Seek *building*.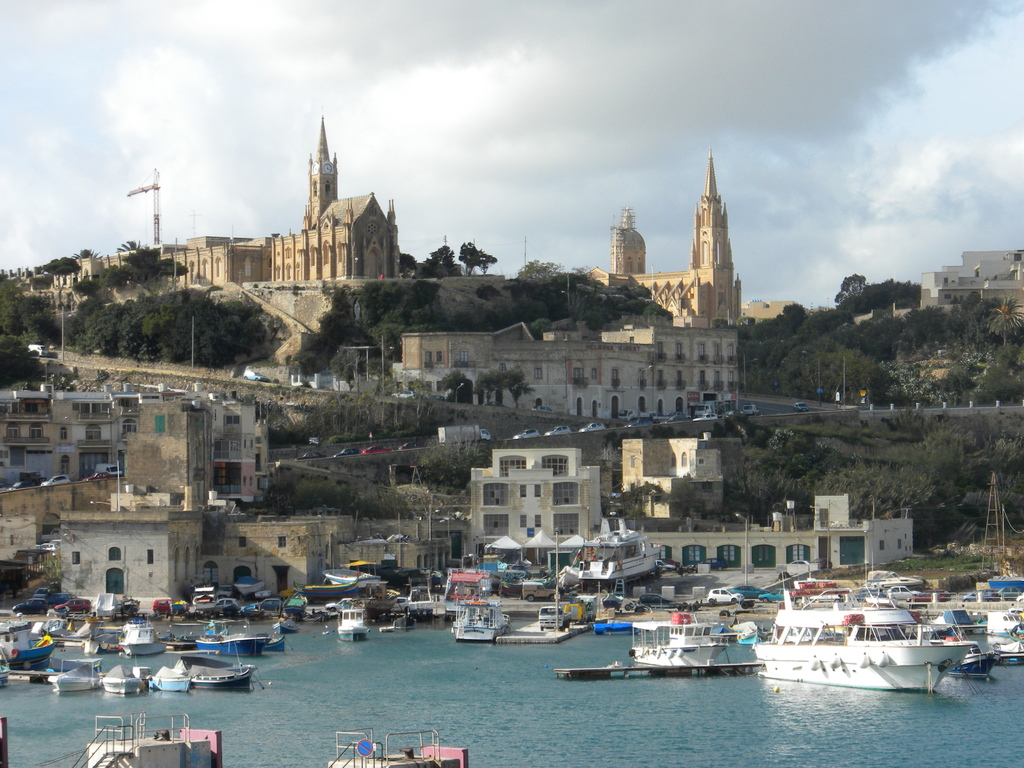
crop(472, 449, 598, 565).
